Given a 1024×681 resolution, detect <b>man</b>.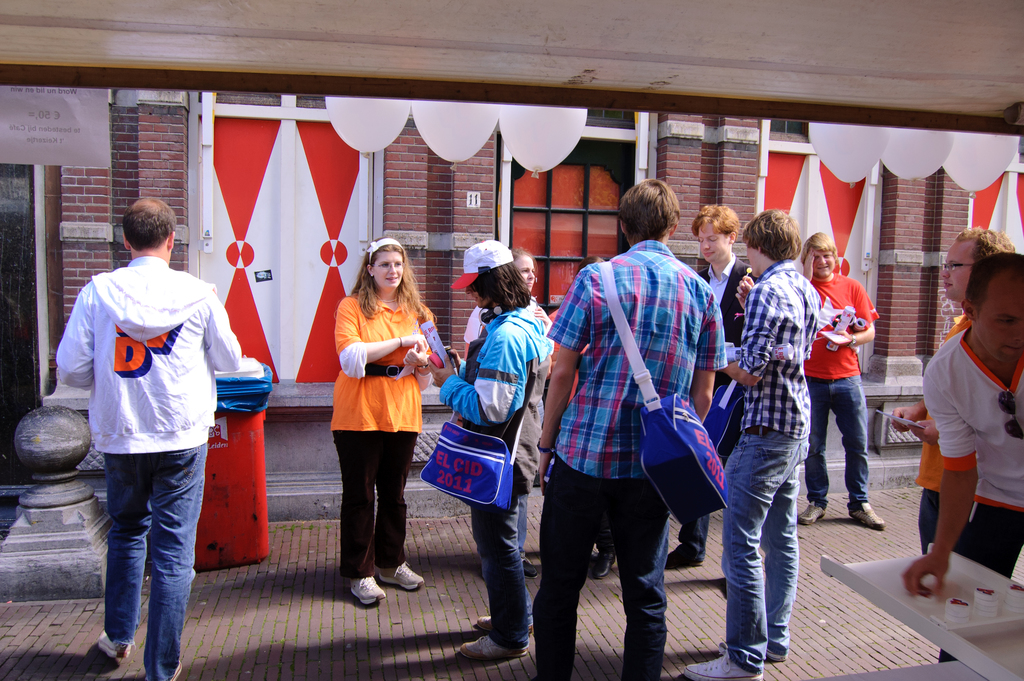
locate(661, 195, 765, 553).
